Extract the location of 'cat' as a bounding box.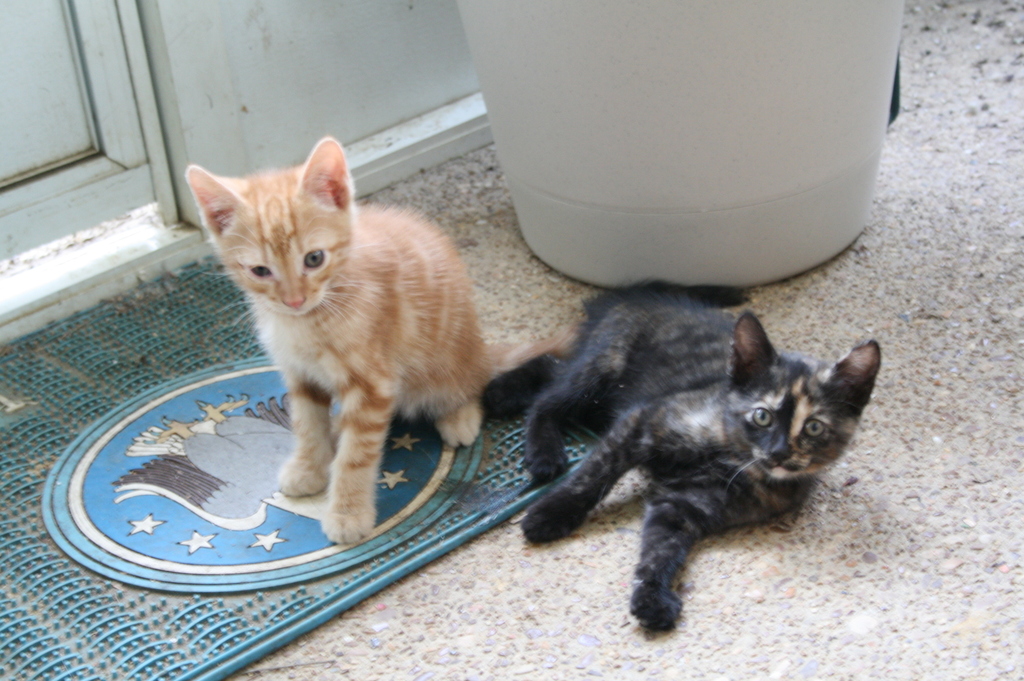
bbox=[483, 276, 887, 639].
